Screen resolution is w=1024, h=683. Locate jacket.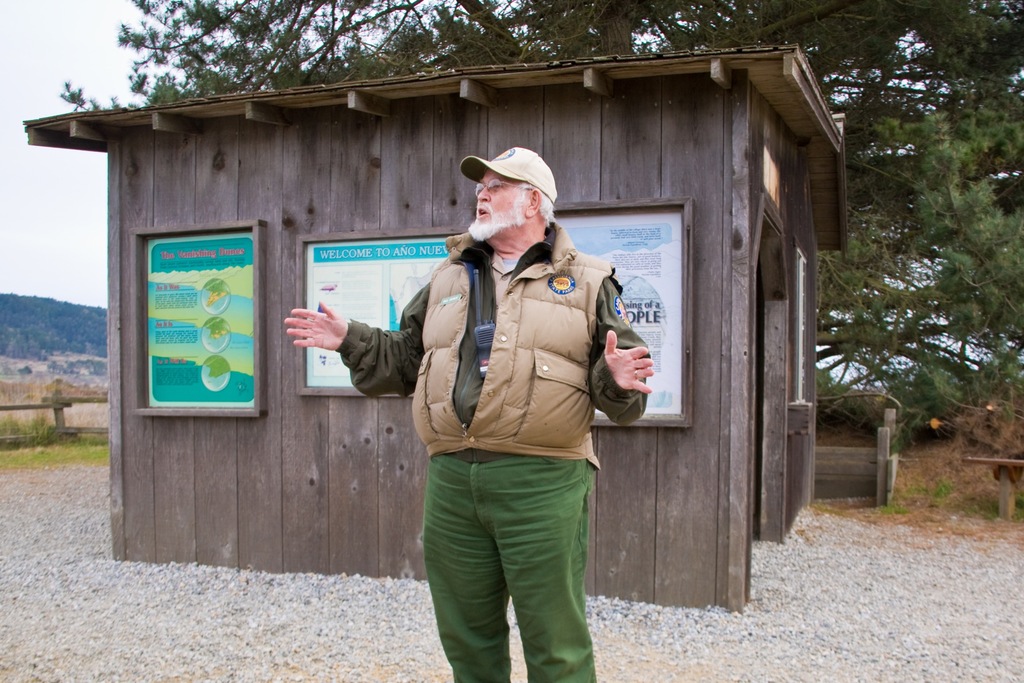
select_region(431, 226, 632, 457).
